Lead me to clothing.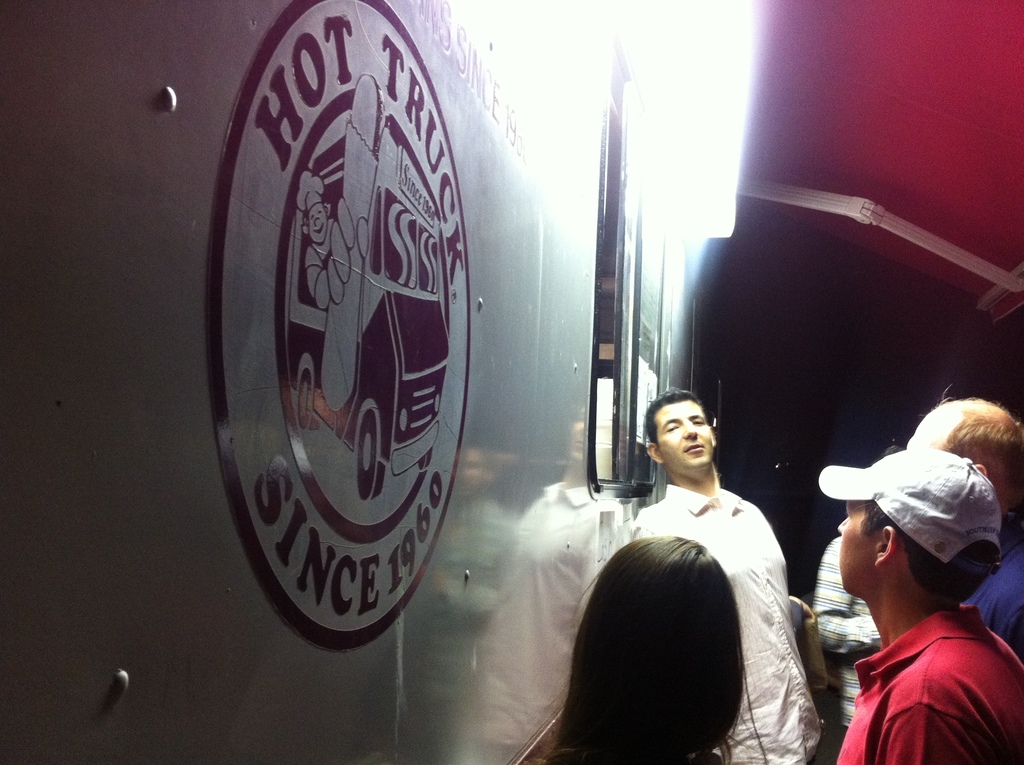
Lead to left=813, top=532, right=879, bottom=746.
